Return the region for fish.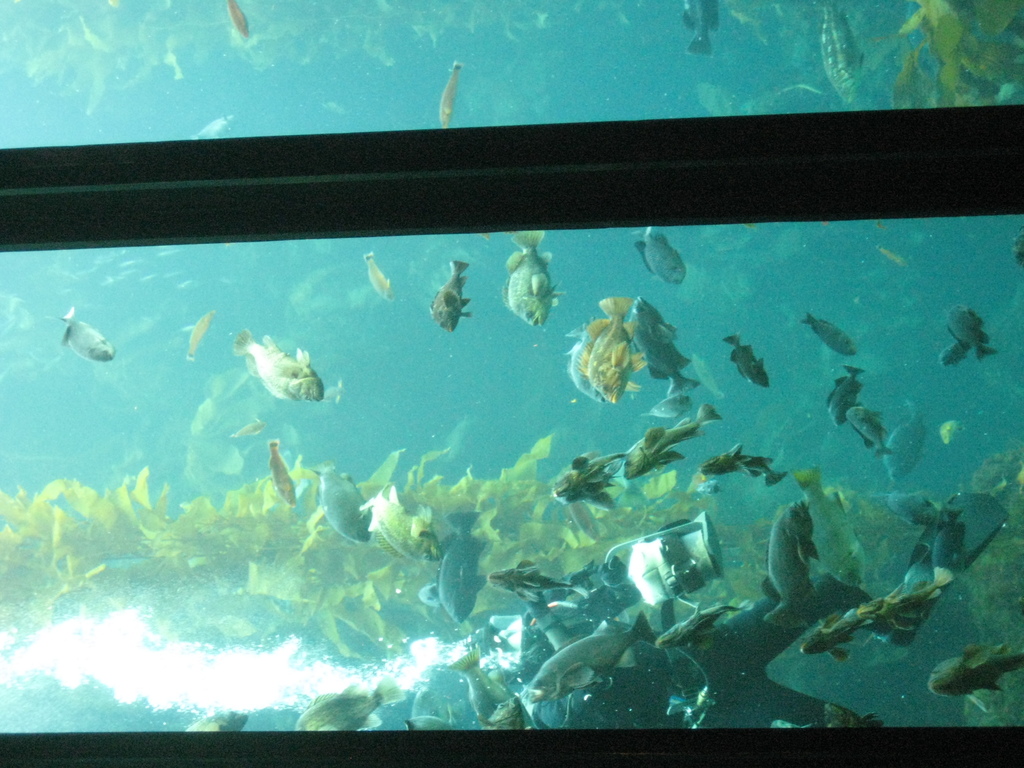
566, 324, 599, 398.
